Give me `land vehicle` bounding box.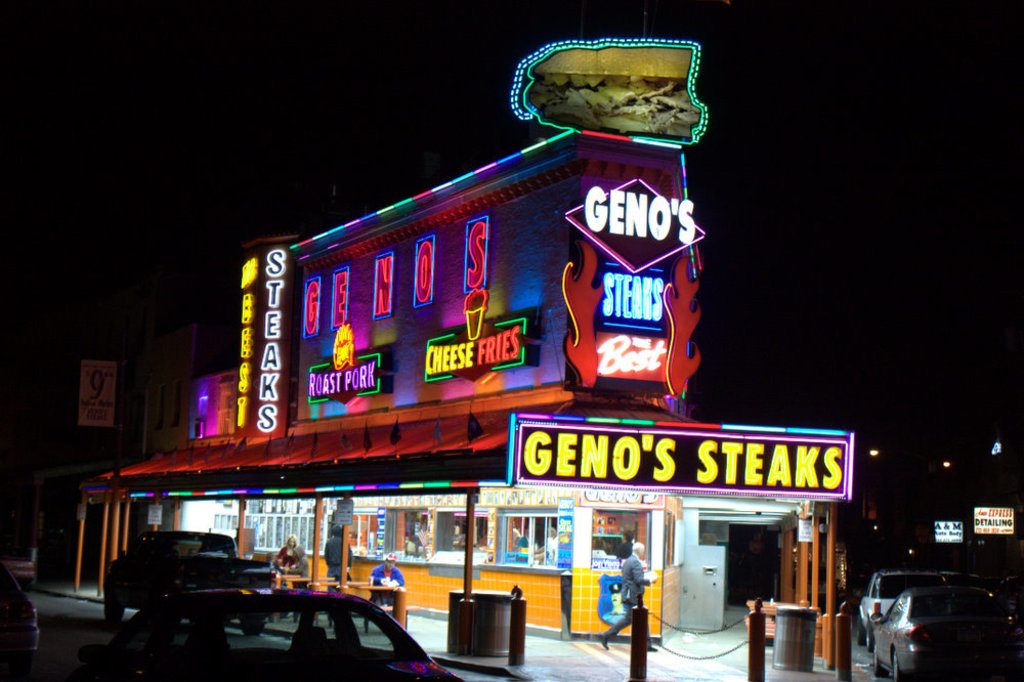
box(874, 586, 1018, 680).
